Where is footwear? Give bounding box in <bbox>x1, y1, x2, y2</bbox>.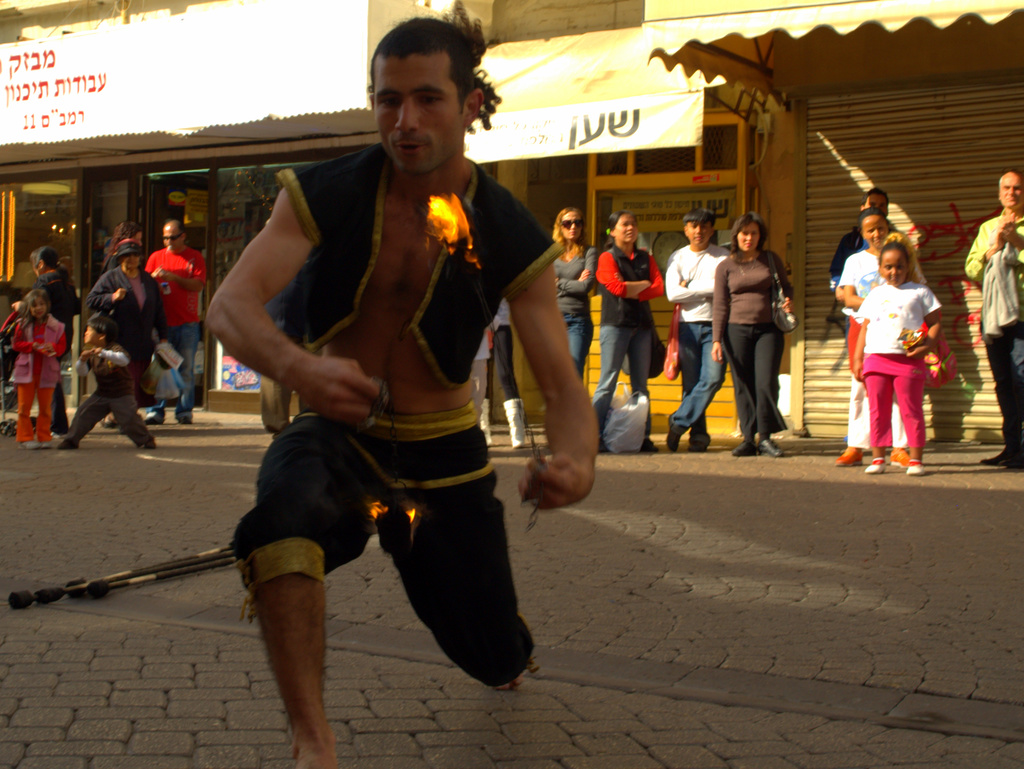
<bbox>664, 429, 682, 453</bbox>.
